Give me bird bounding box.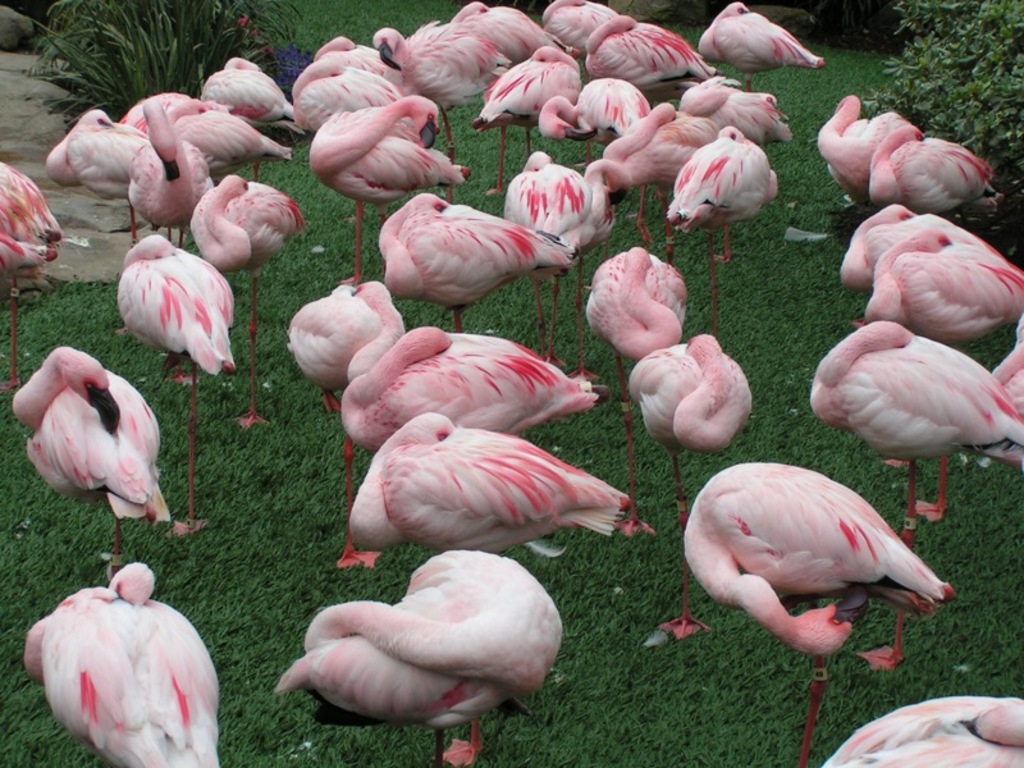
locate(585, 10, 740, 99).
